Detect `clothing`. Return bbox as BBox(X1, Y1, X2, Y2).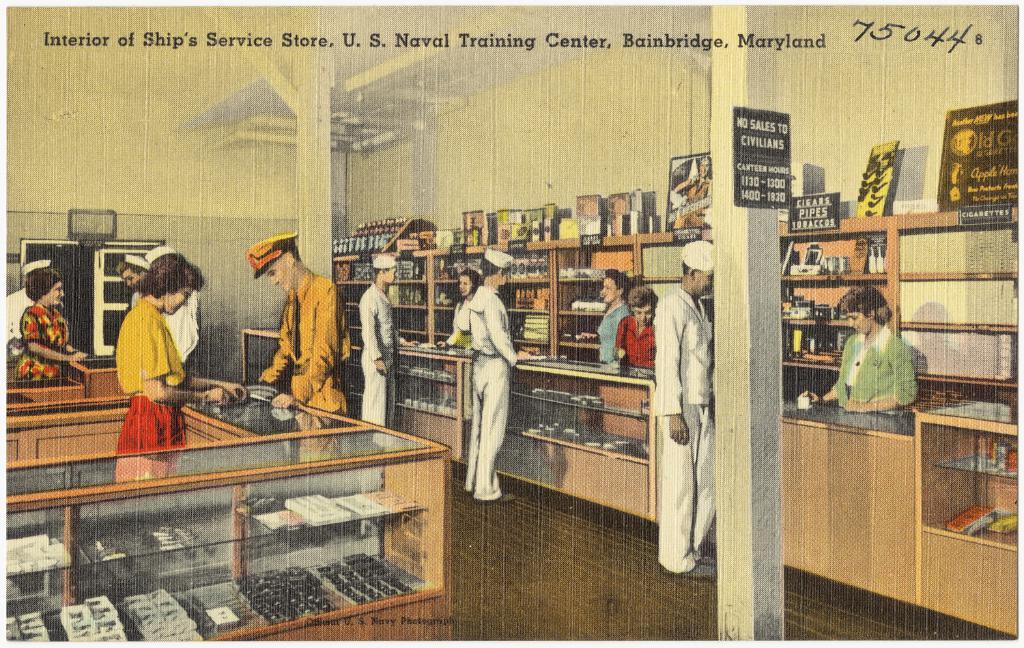
BBox(833, 326, 915, 419).
